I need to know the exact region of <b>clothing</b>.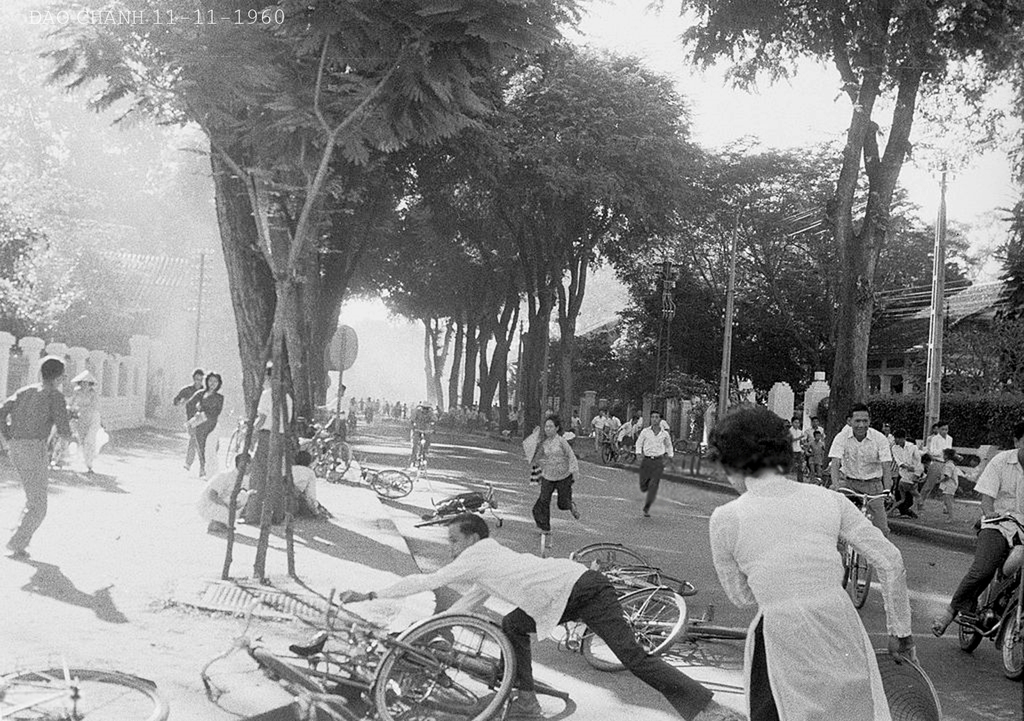
Region: <box>324,395,349,438</box>.
